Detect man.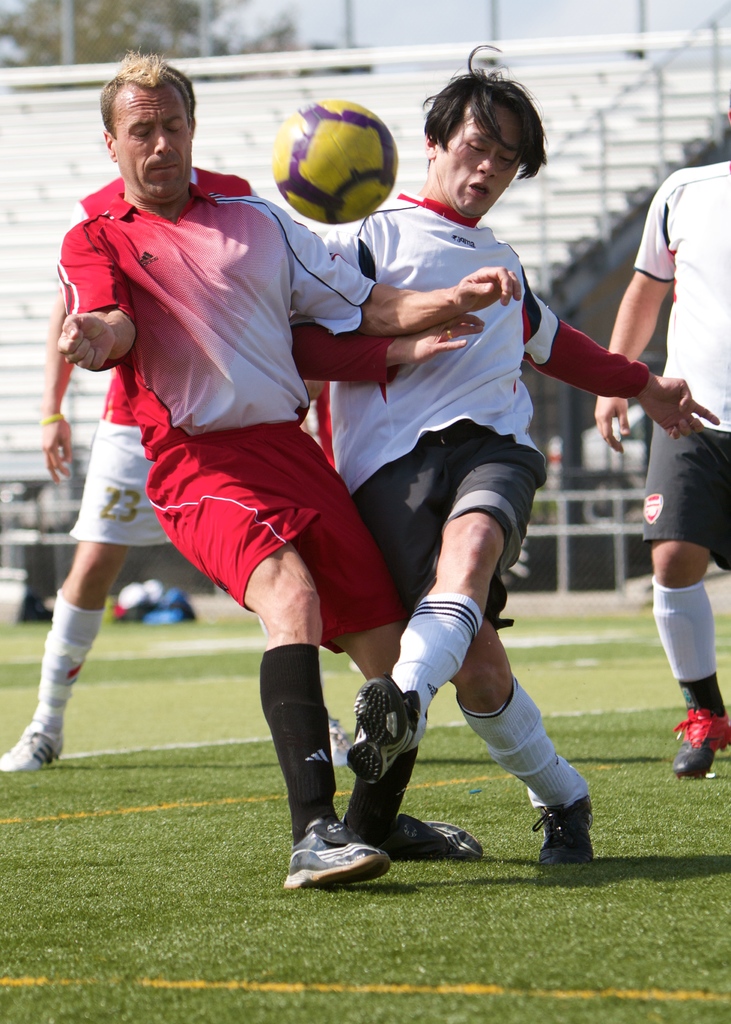
Detected at [587,159,730,785].
